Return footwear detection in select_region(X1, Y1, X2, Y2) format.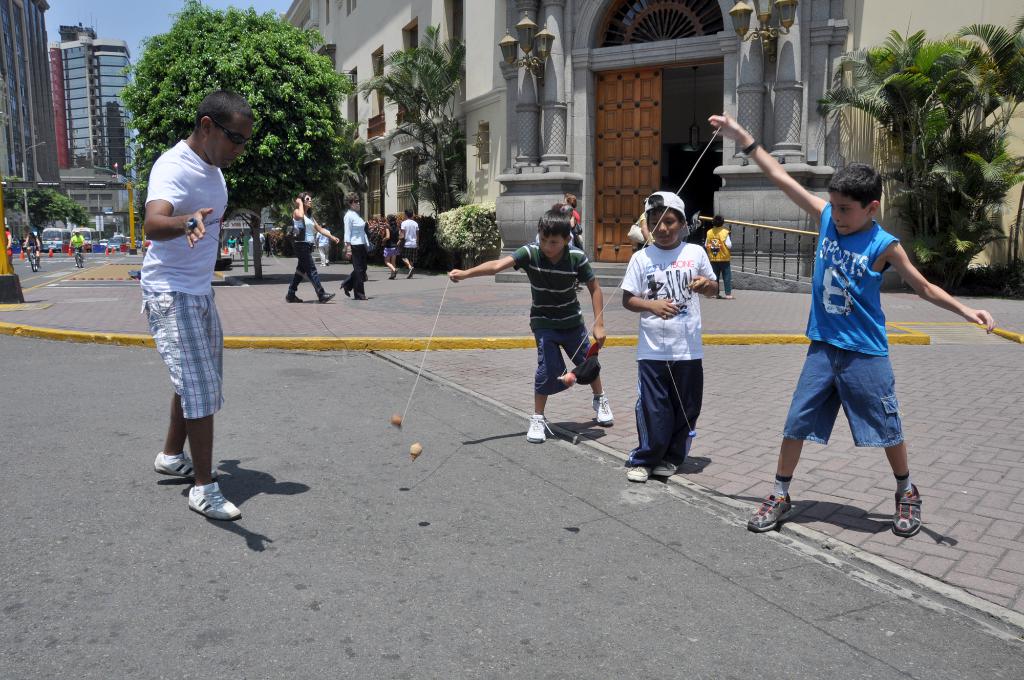
select_region(650, 460, 676, 480).
